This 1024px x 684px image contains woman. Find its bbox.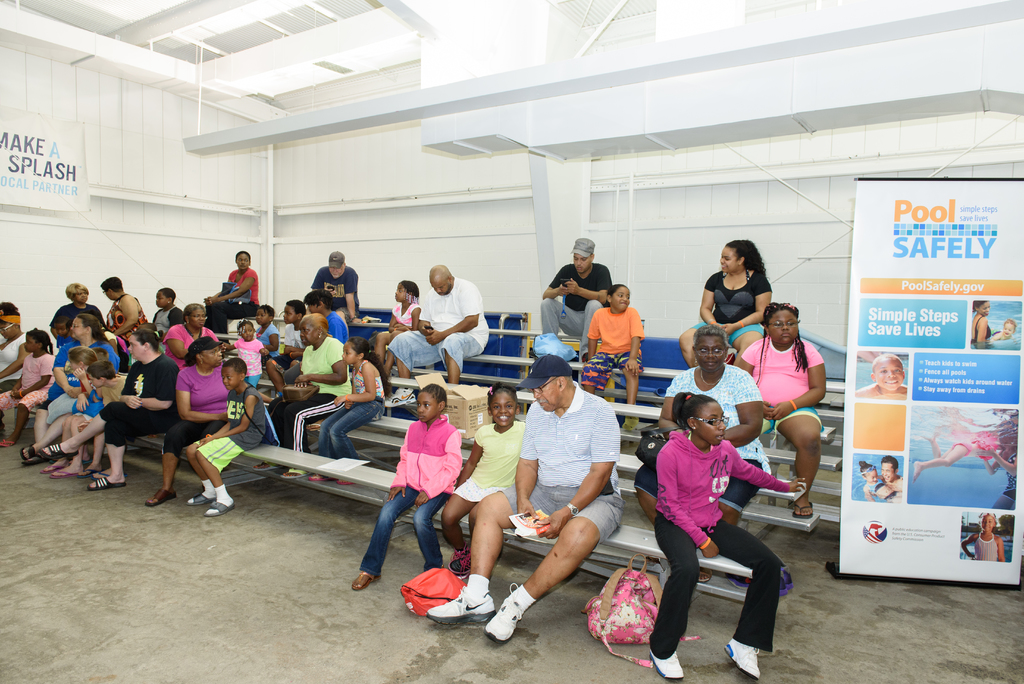
box=[145, 338, 274, 507].
